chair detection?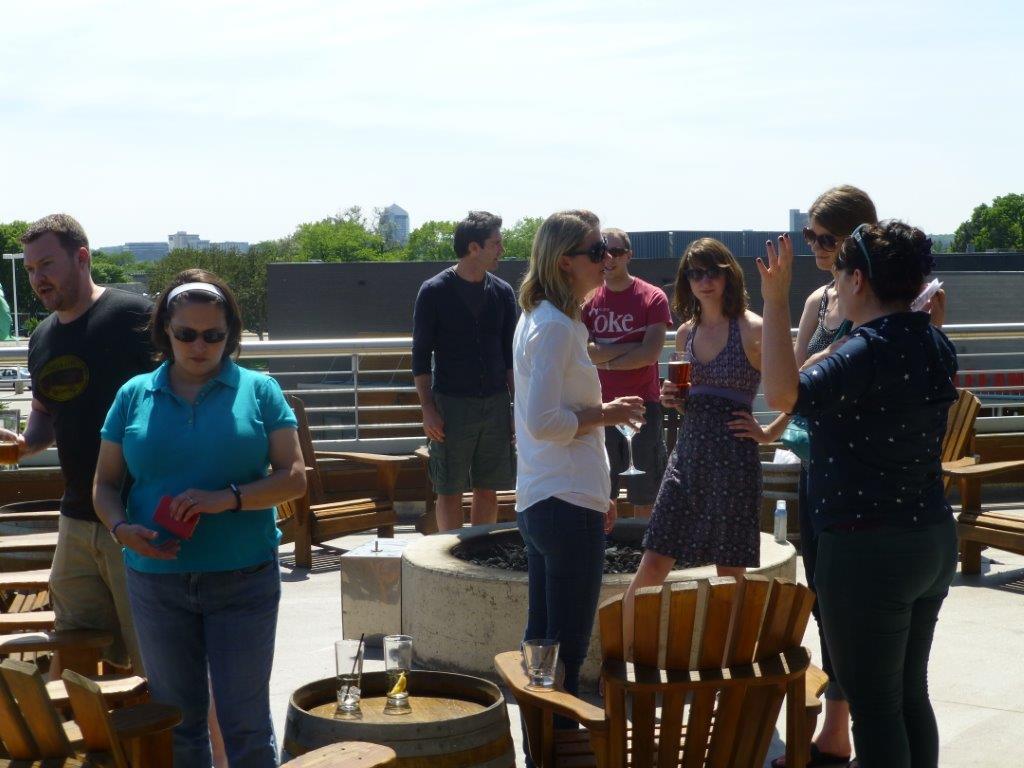
(left=266, top=394, right=400, bottom=573)
